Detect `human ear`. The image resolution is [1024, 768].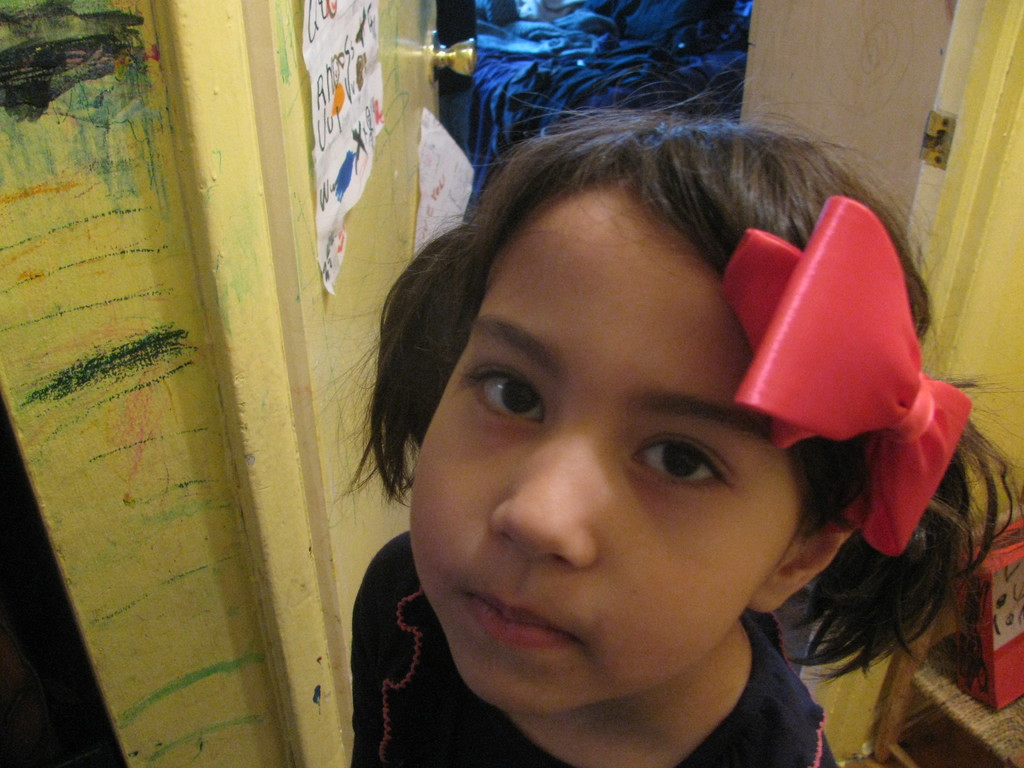
751/498/867/614.
